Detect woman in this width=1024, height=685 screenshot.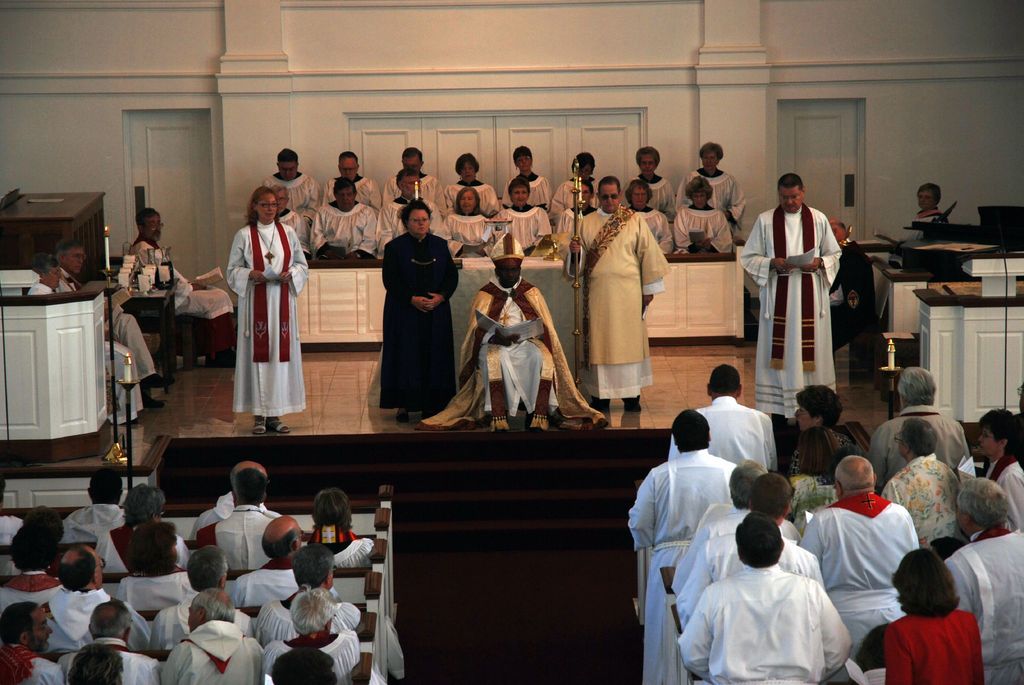
Detection: rect(557, 148, 605, 209).
